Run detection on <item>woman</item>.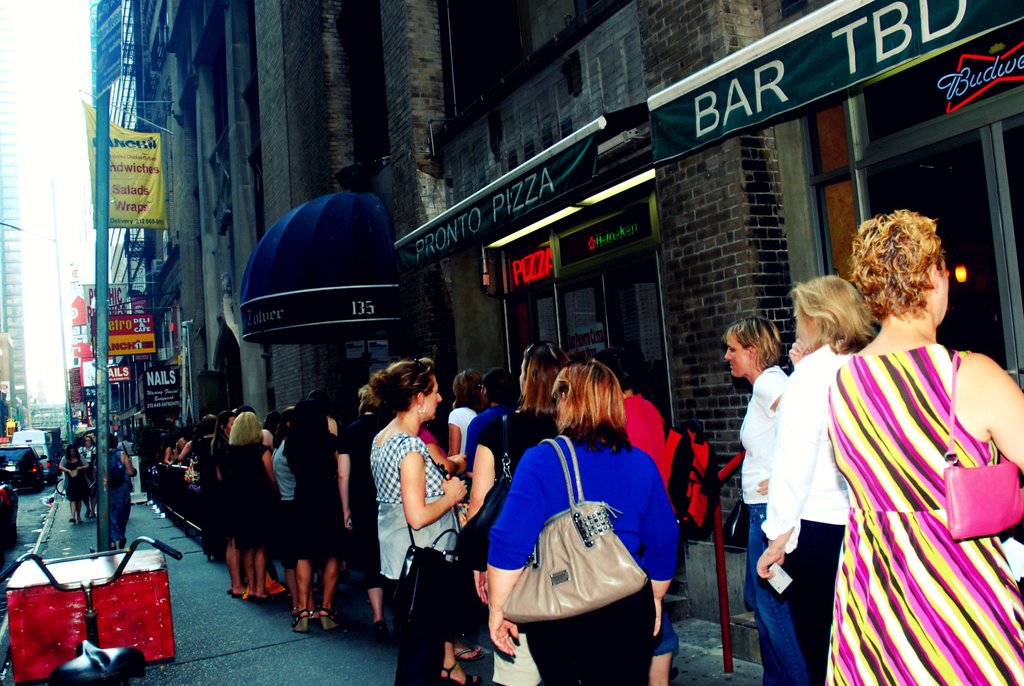
Result: left=90, top=431, right=139, bottom=555.
